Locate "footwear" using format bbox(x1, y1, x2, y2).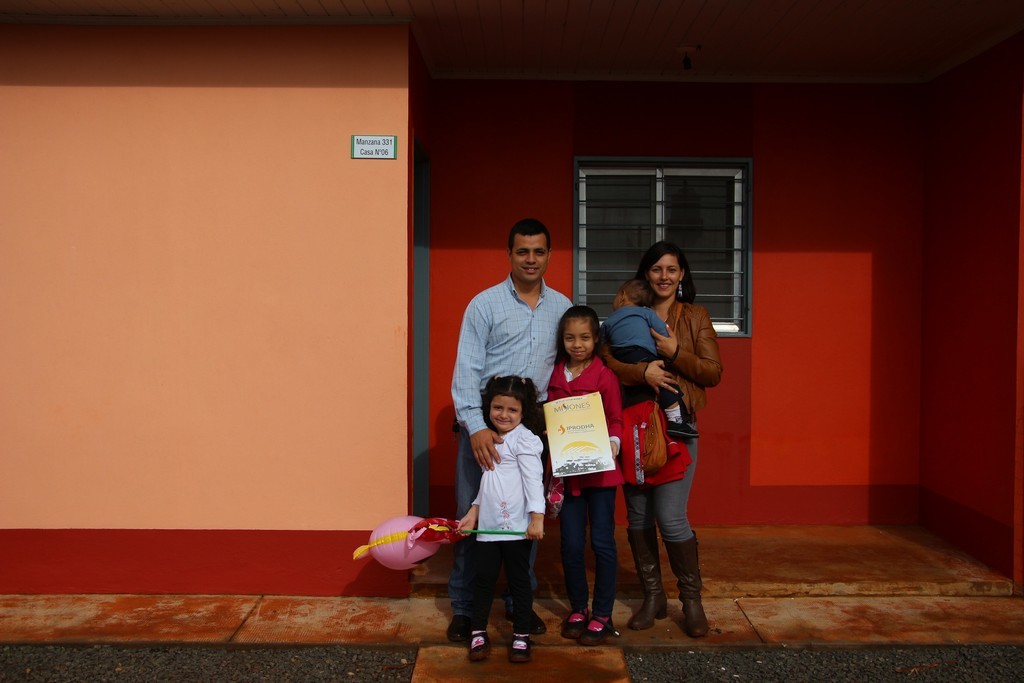
bbox(561, 608, 594, 637).
